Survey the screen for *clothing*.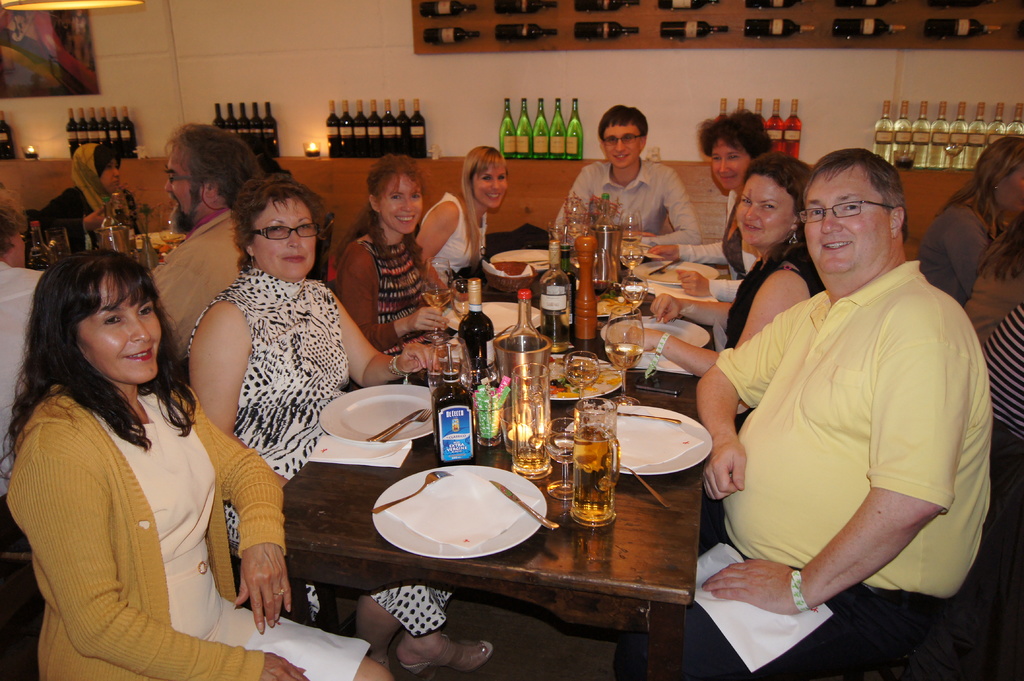
Survey found: x1=910 y1=198 x2=998 y2=300.
